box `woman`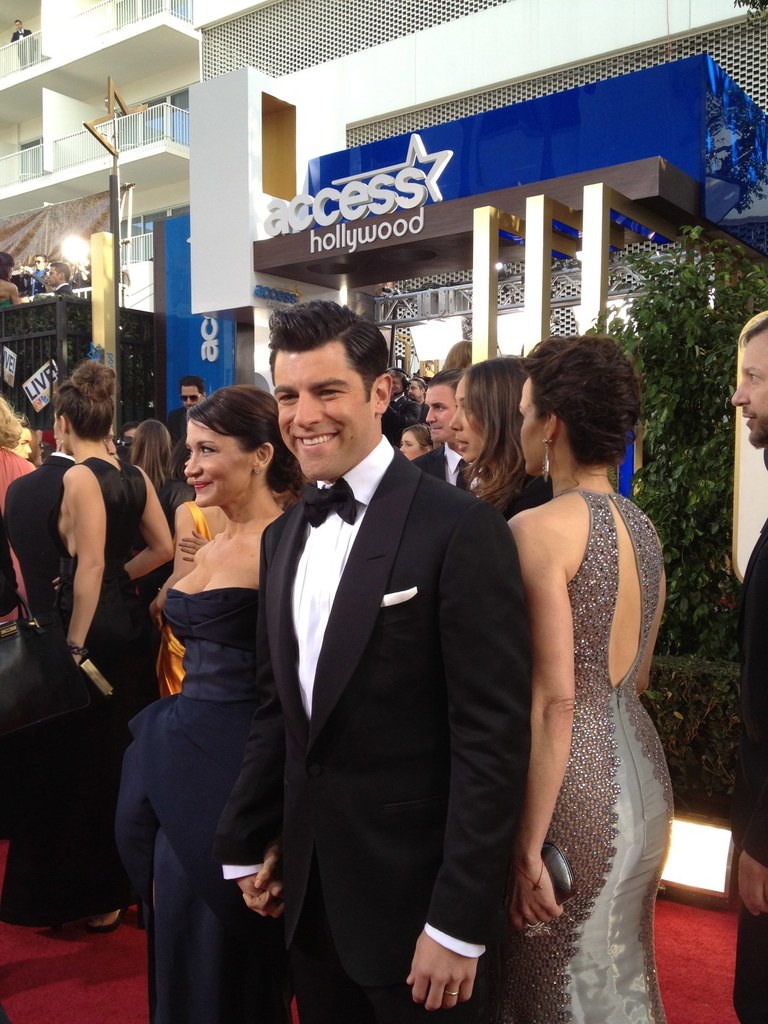
<box>101,390,317,1023</box>
